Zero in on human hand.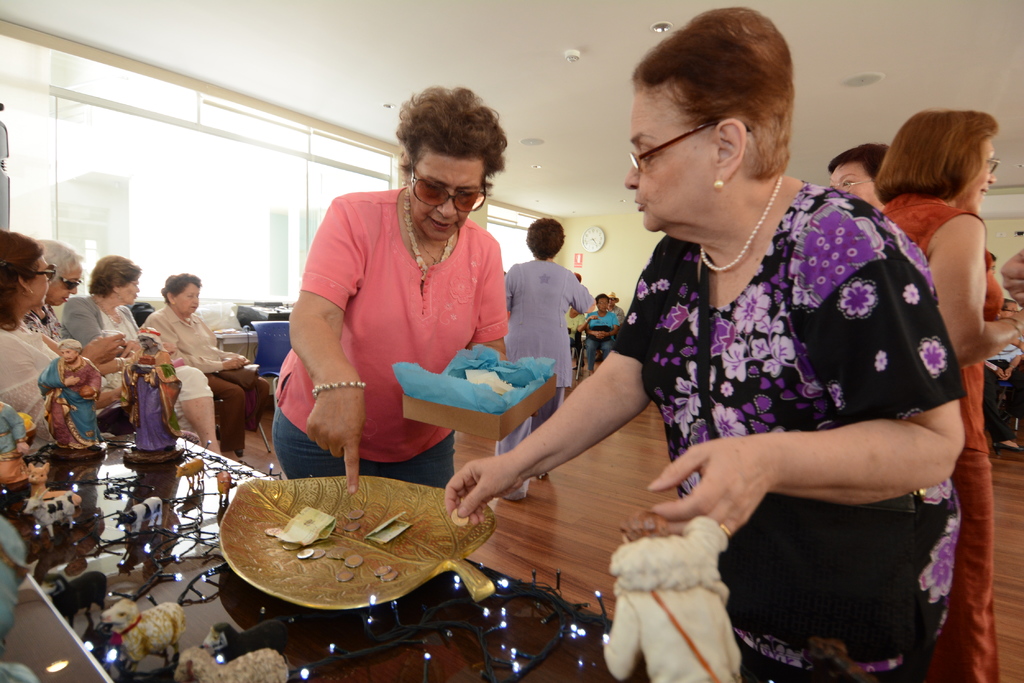
Zeroed in: pyautogui.locateOnScreen(64, 376, 83, 386).
